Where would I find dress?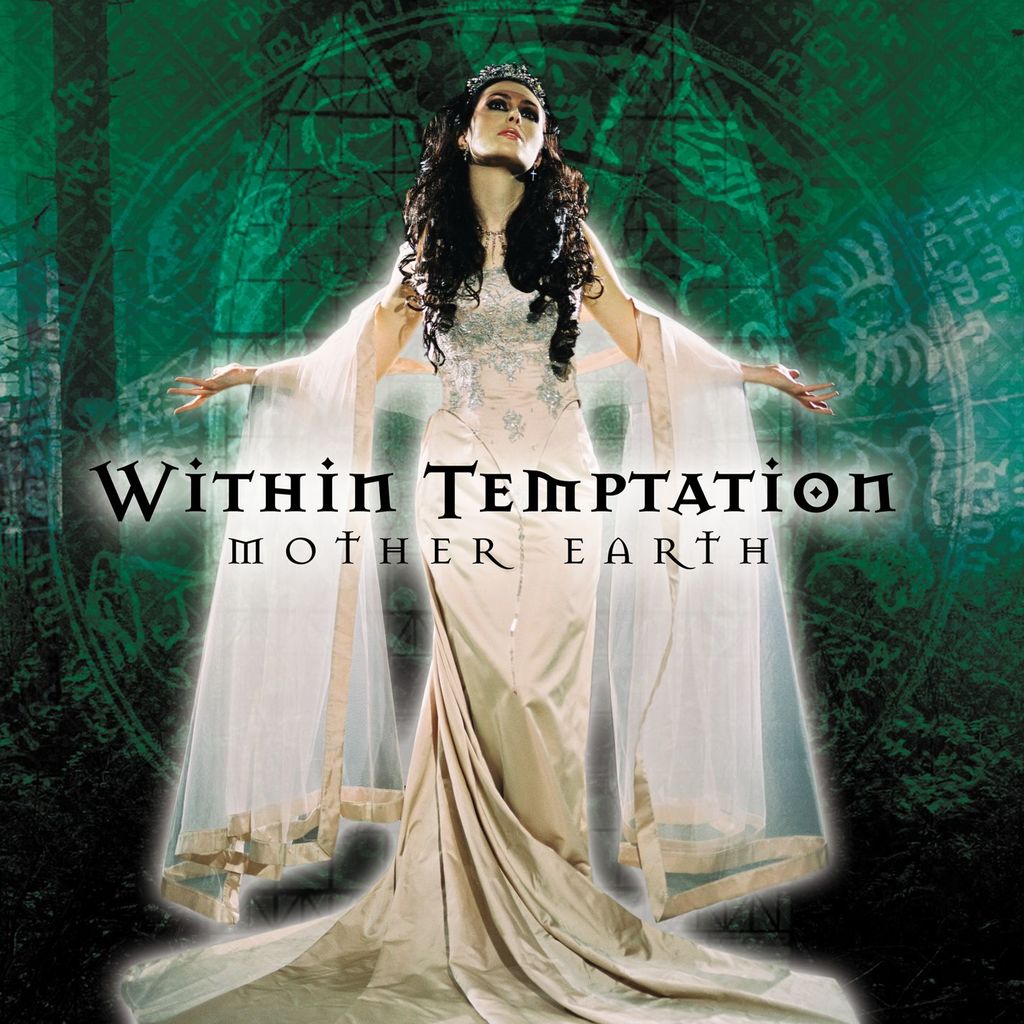
At box=[229, 161, 824, 944].
